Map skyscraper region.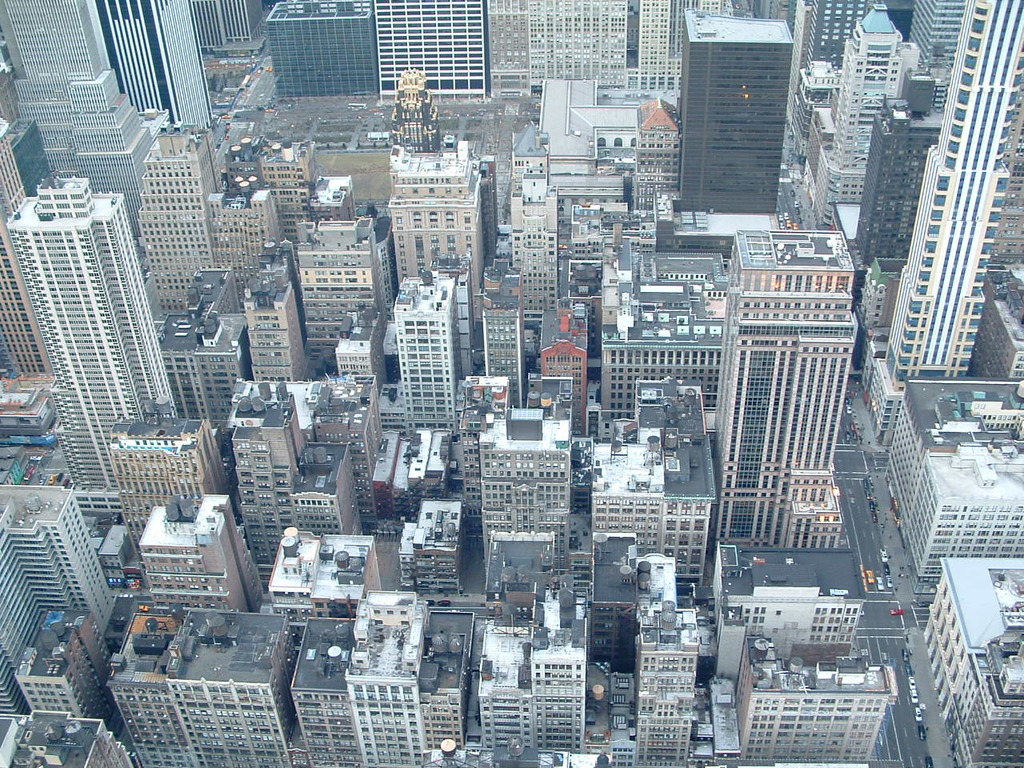
Mapped to [left=302, top=612, right=483, bottom=766].
